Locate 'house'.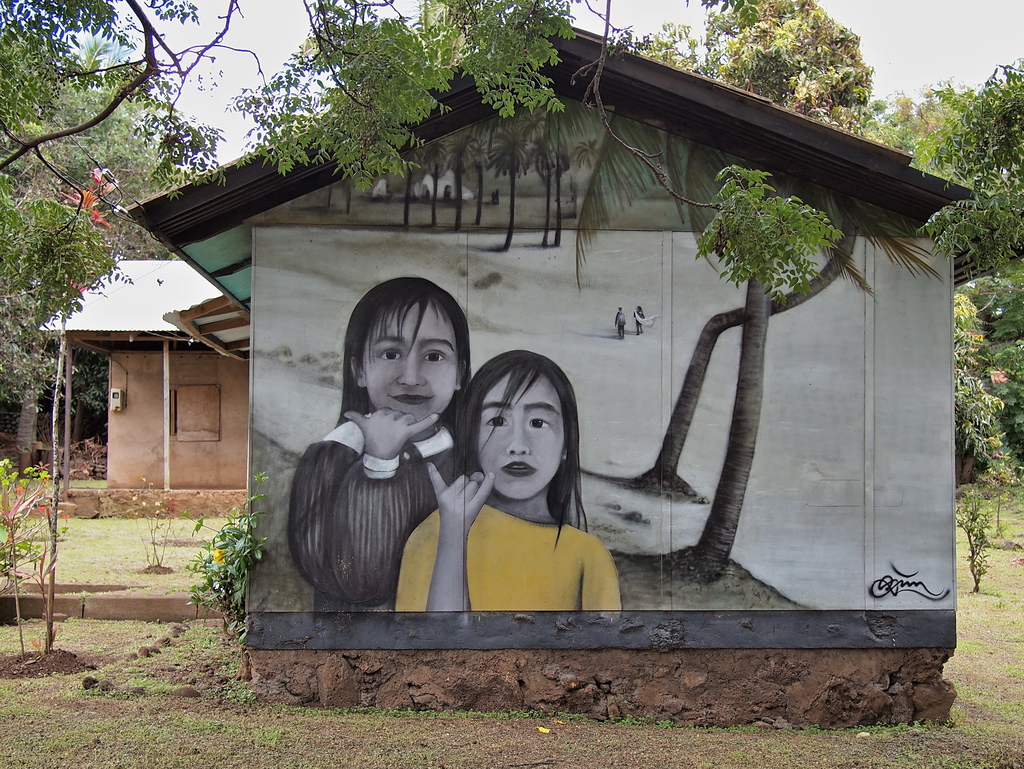
Bounding box: 115 6 978 715.
